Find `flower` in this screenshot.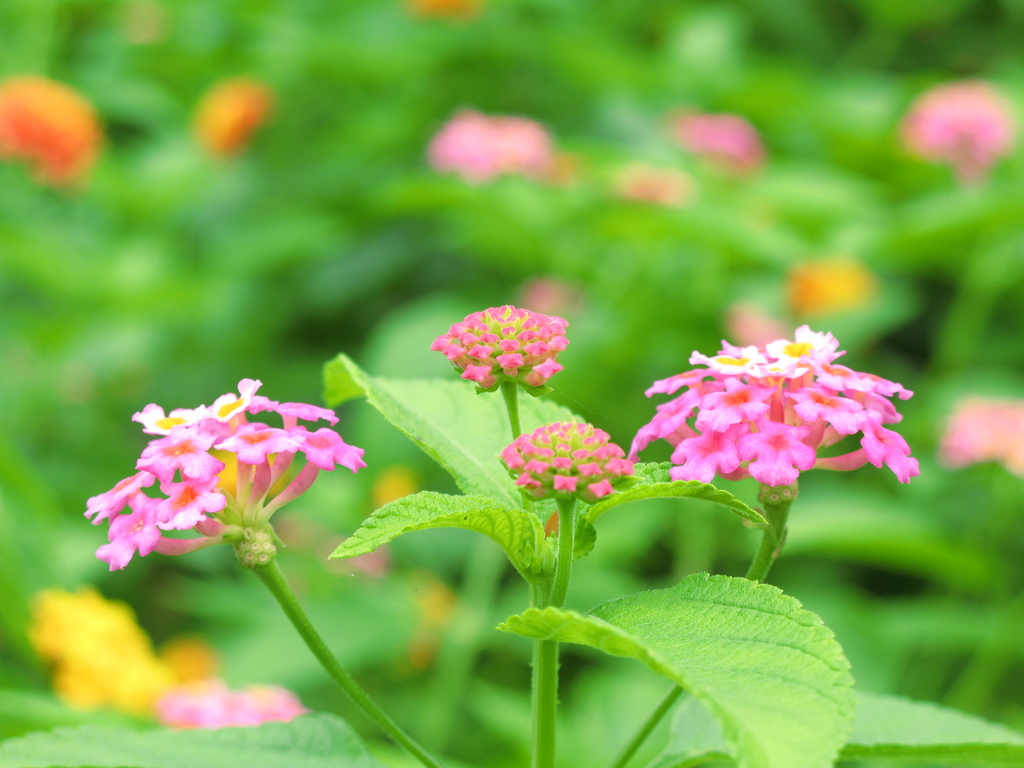
The bounding box for `flower` is 900:74:1009:188.
